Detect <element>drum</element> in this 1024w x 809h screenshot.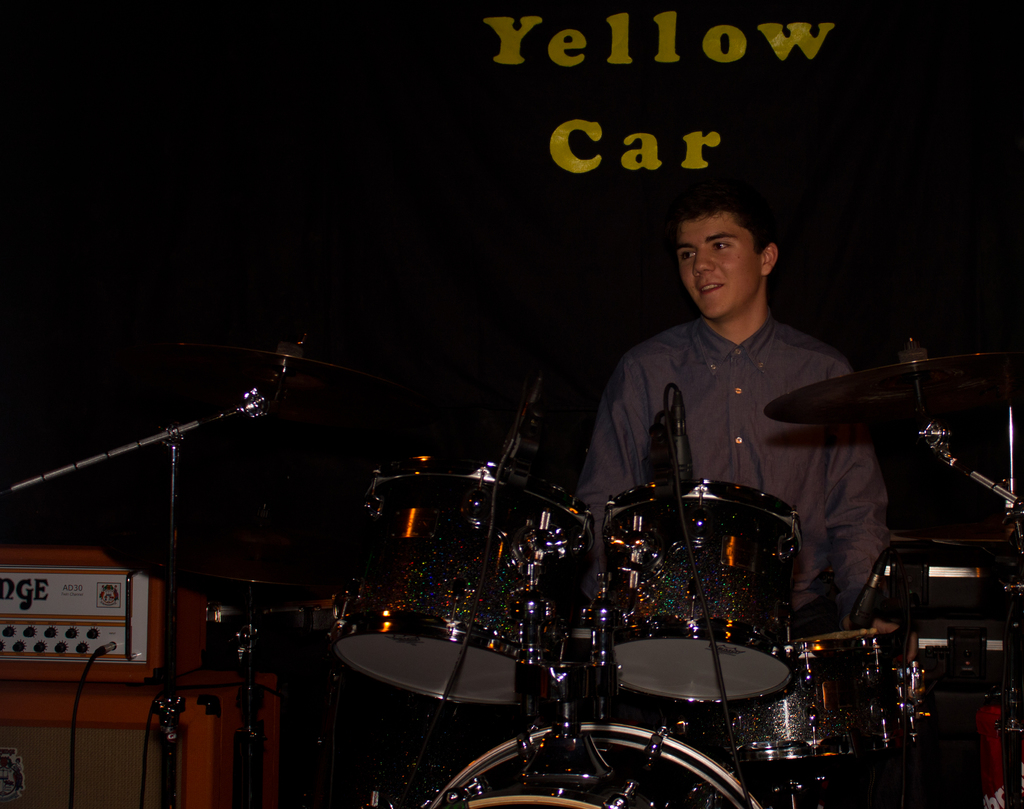
Detection: 602/478/803/708.
